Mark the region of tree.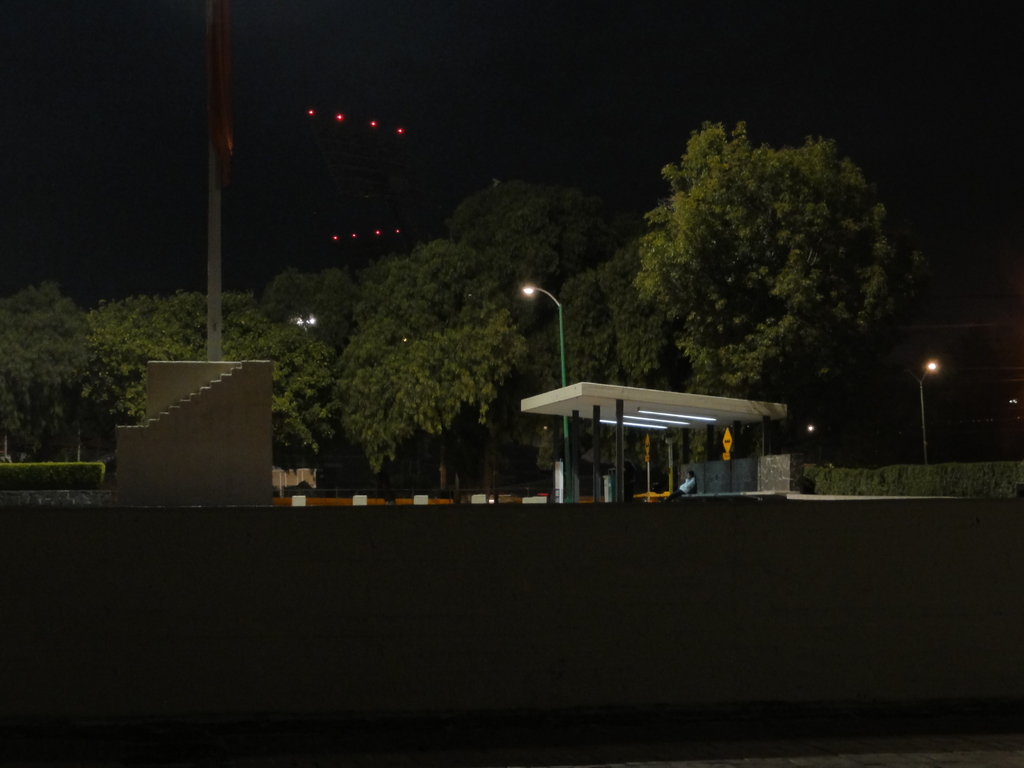
Region: <box>256,268,364,357</box>.
